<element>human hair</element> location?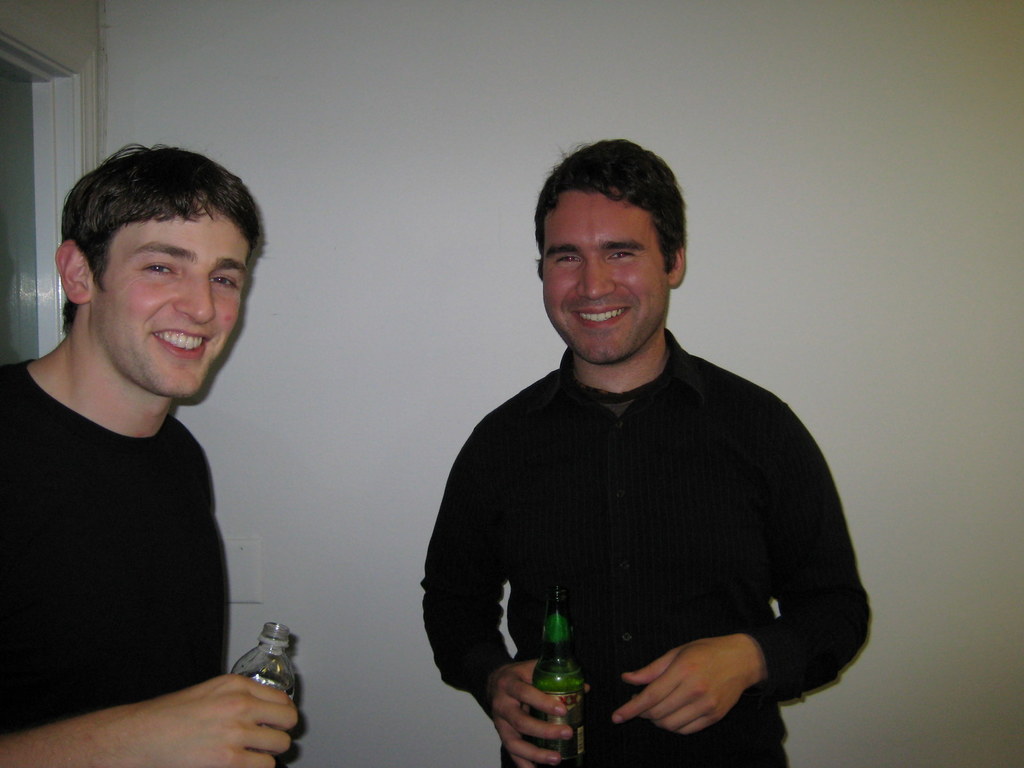
crop(528, 135, 692, 303)
